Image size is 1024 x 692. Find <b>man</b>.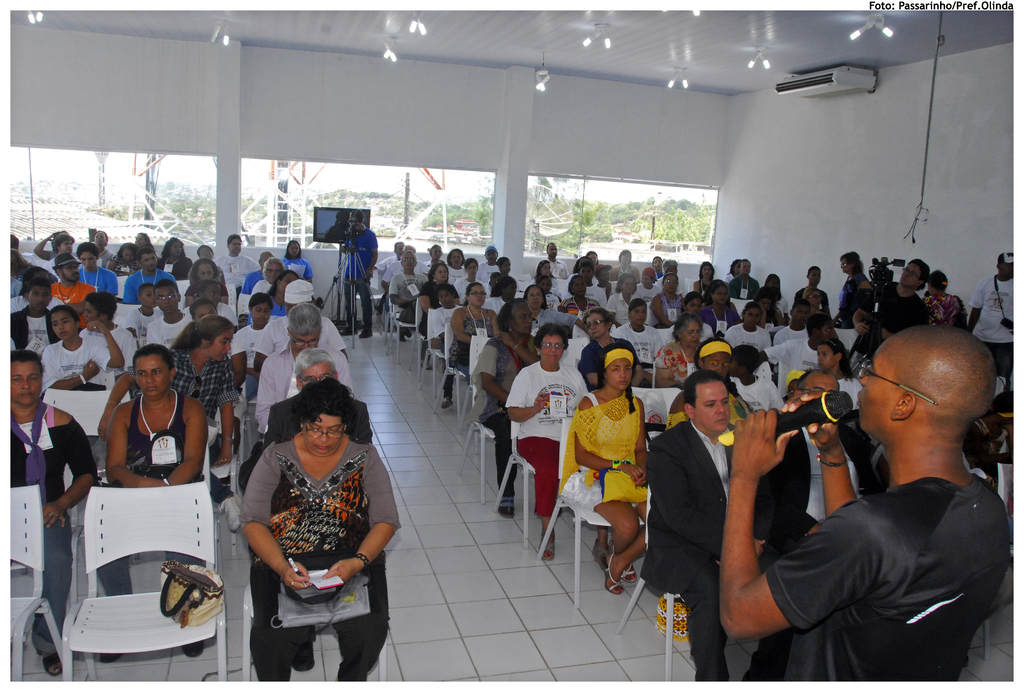
bbox=(147, 274, 191, 358).
